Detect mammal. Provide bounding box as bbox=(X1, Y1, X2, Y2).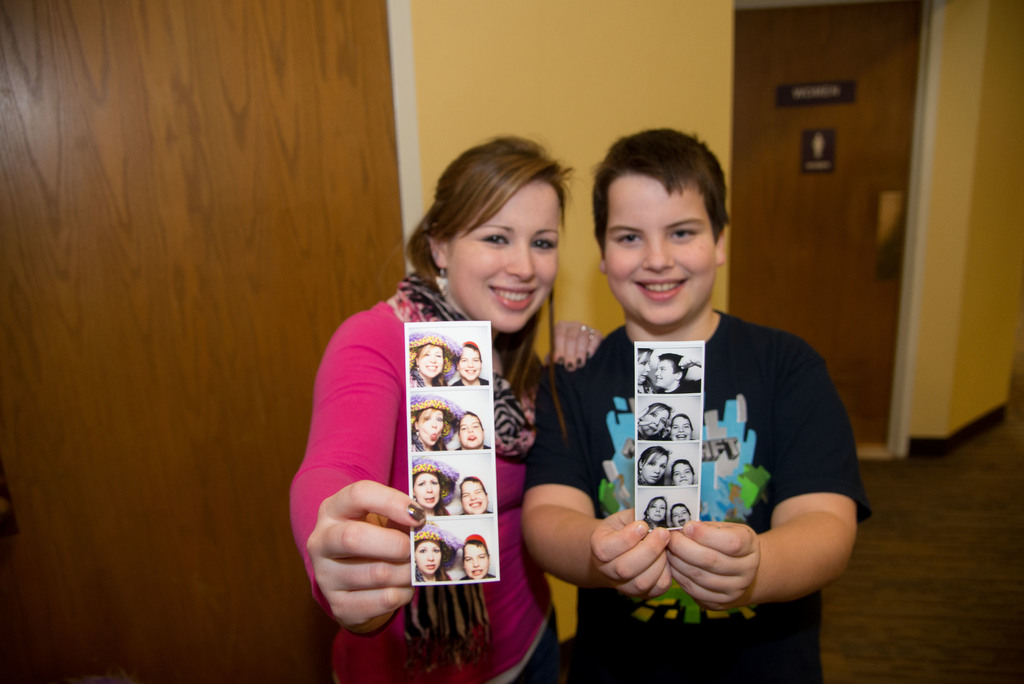
bbox=(640, 351, 661, 395).
